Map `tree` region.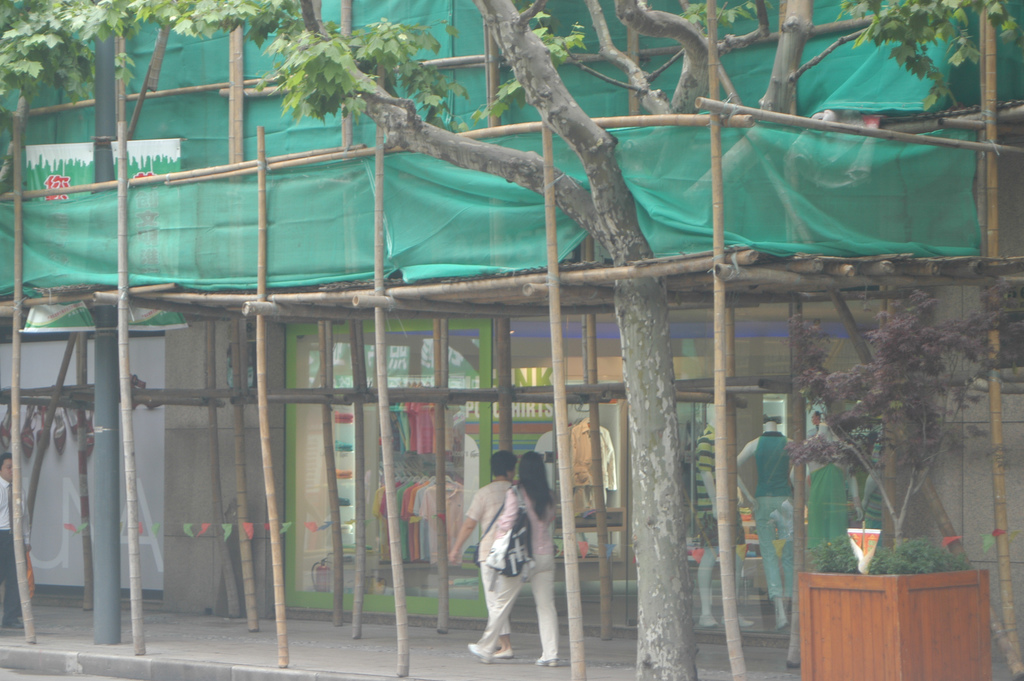
Mapped to bbox=[0, 0, 314, 112].
